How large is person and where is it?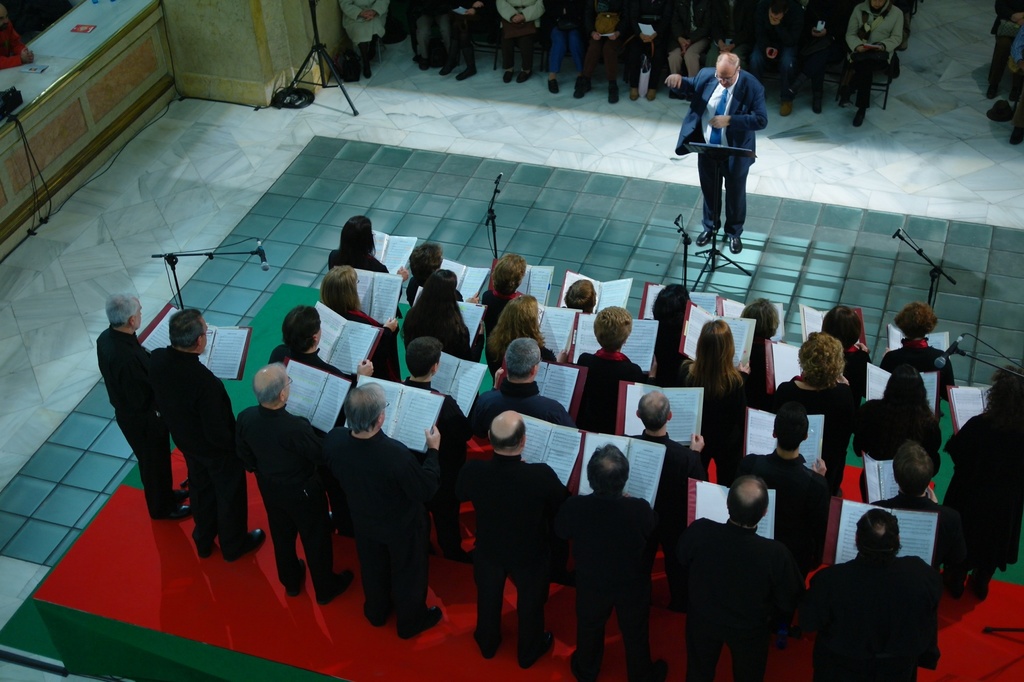
Bounding box: detection(612, 388, 715, 475).
